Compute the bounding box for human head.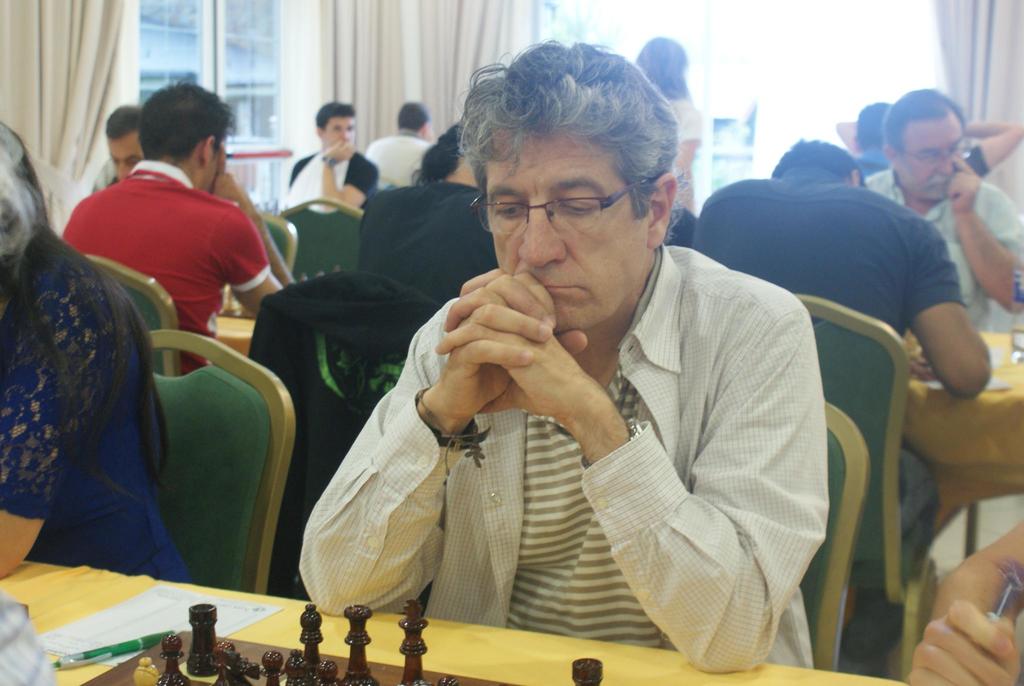
(773,141,867,186).
